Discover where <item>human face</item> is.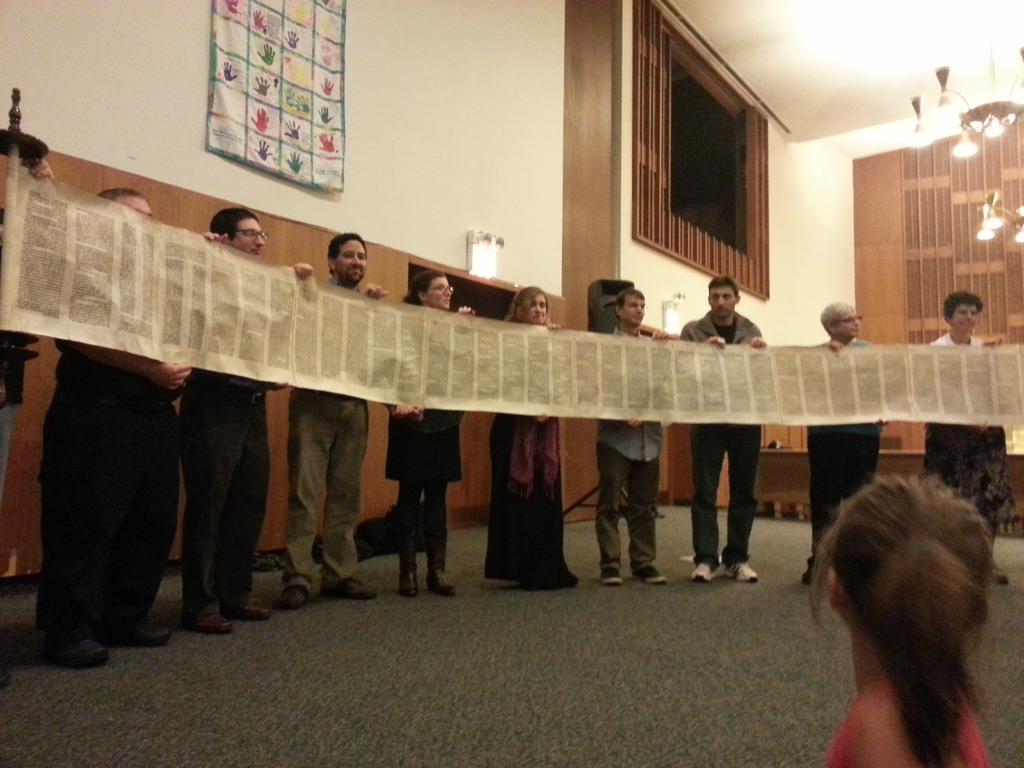
Discovered at 707, 284, 737, 316.
